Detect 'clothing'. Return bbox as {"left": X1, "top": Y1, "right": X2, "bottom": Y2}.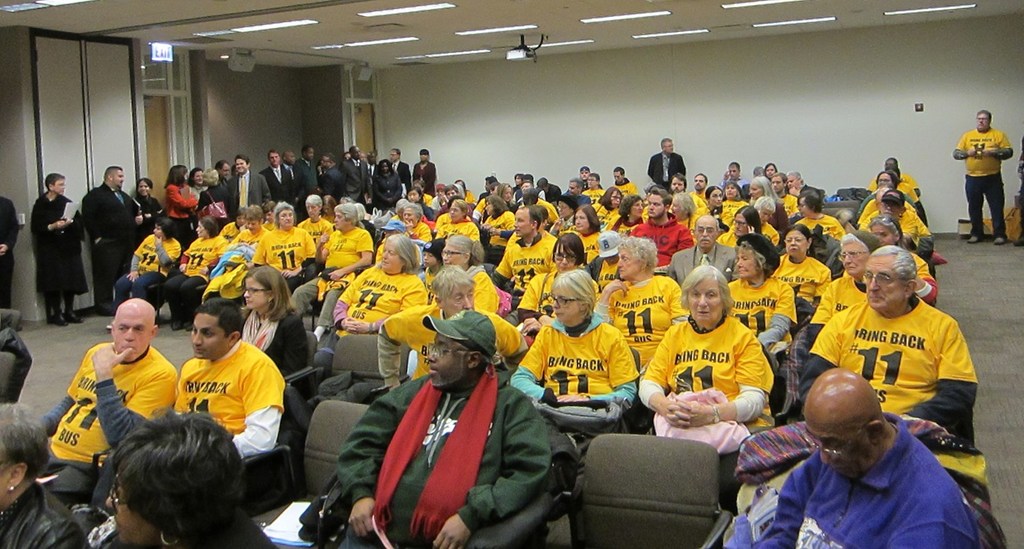
{"left": 950, "top": 125, "right": 1012, "bottom": 240}.
